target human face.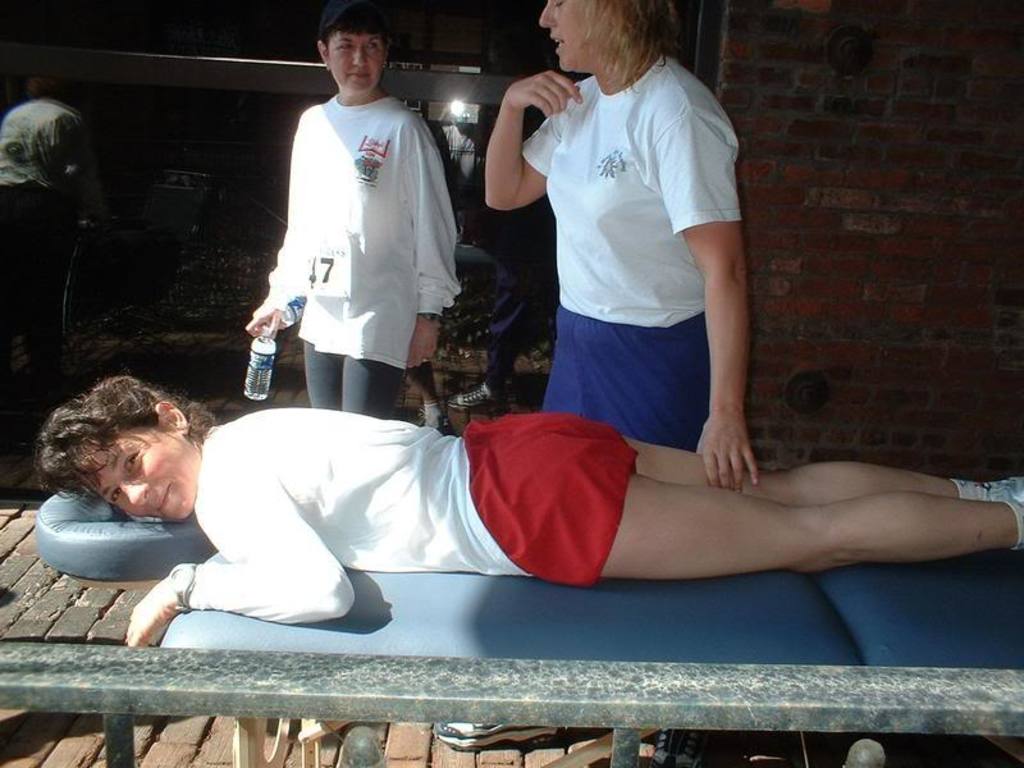
Target region: 538 0 603 70.
